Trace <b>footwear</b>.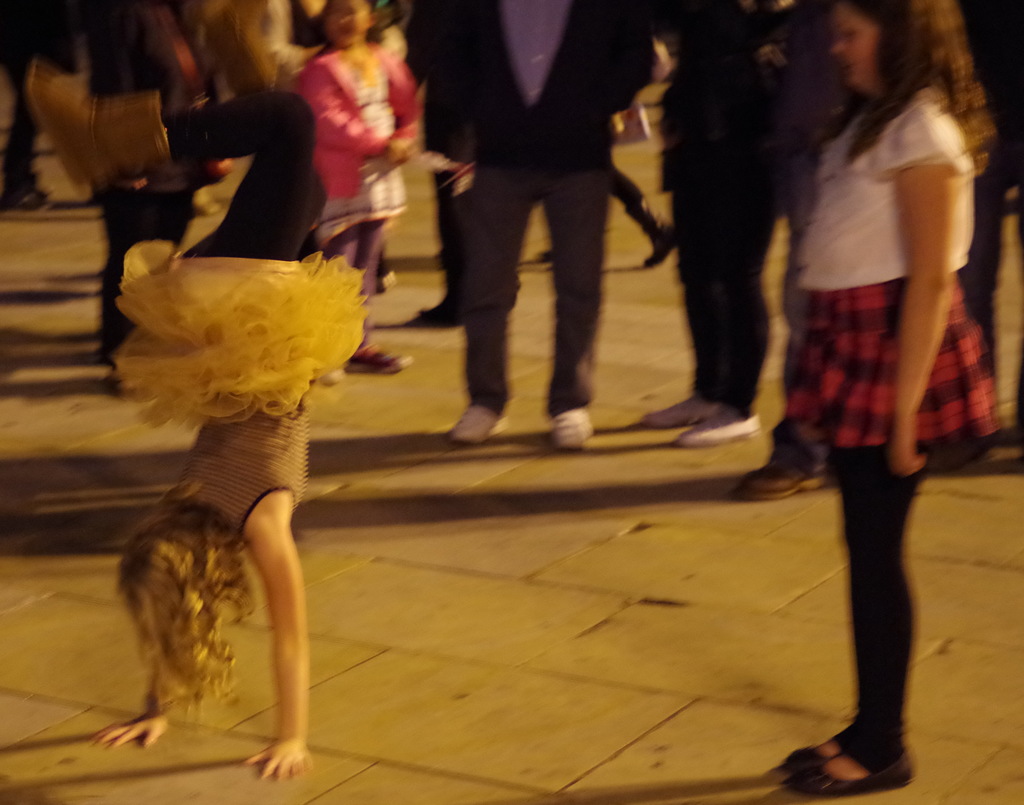
Traced to bbox=(785, 750, 920, 794).
